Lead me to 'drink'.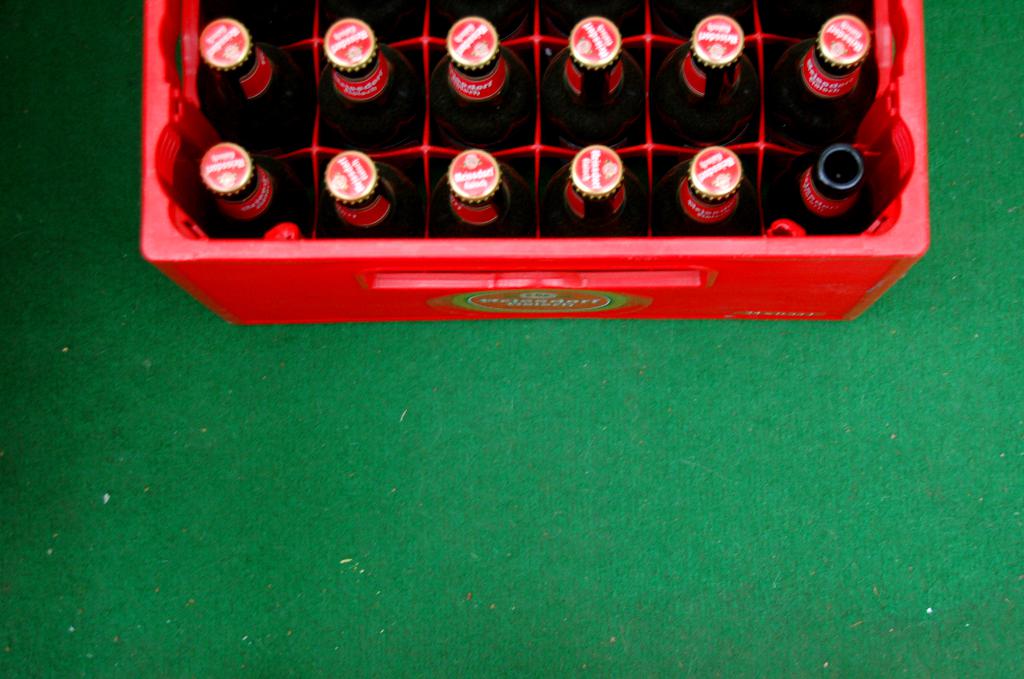
Lead to <box>199,28,307,152</box>.
